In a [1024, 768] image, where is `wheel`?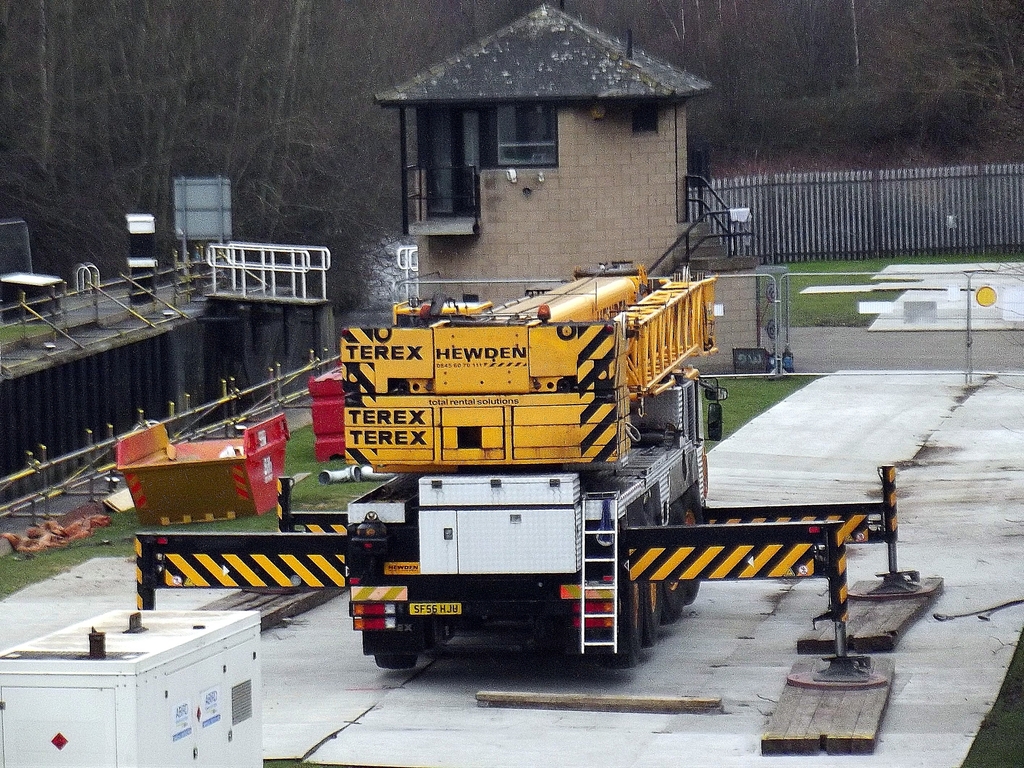
pyautogui.locateOnScreen(608, 575, 641, 663).
